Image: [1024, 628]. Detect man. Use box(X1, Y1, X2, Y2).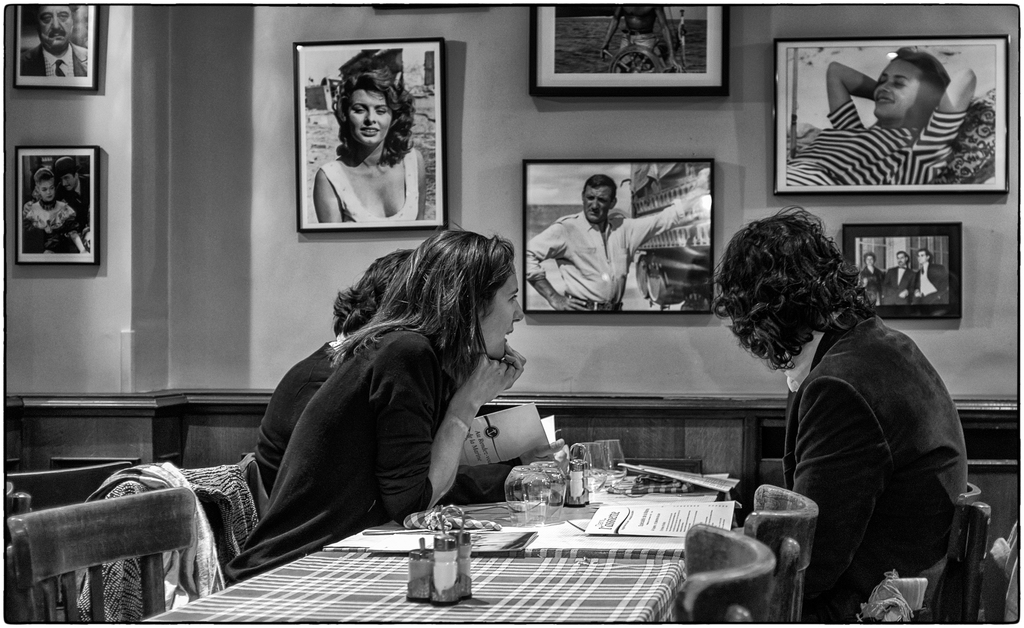
box(17, 156, 90, 250).
